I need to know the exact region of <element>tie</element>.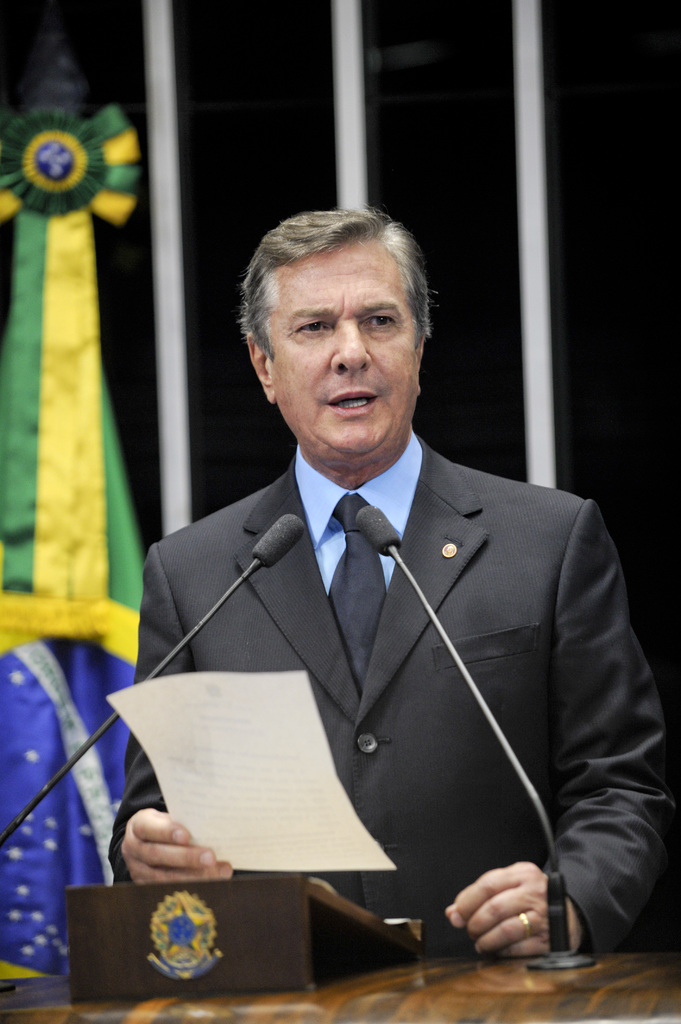
Region: left=330, top=493, right=394, bottom=688.
